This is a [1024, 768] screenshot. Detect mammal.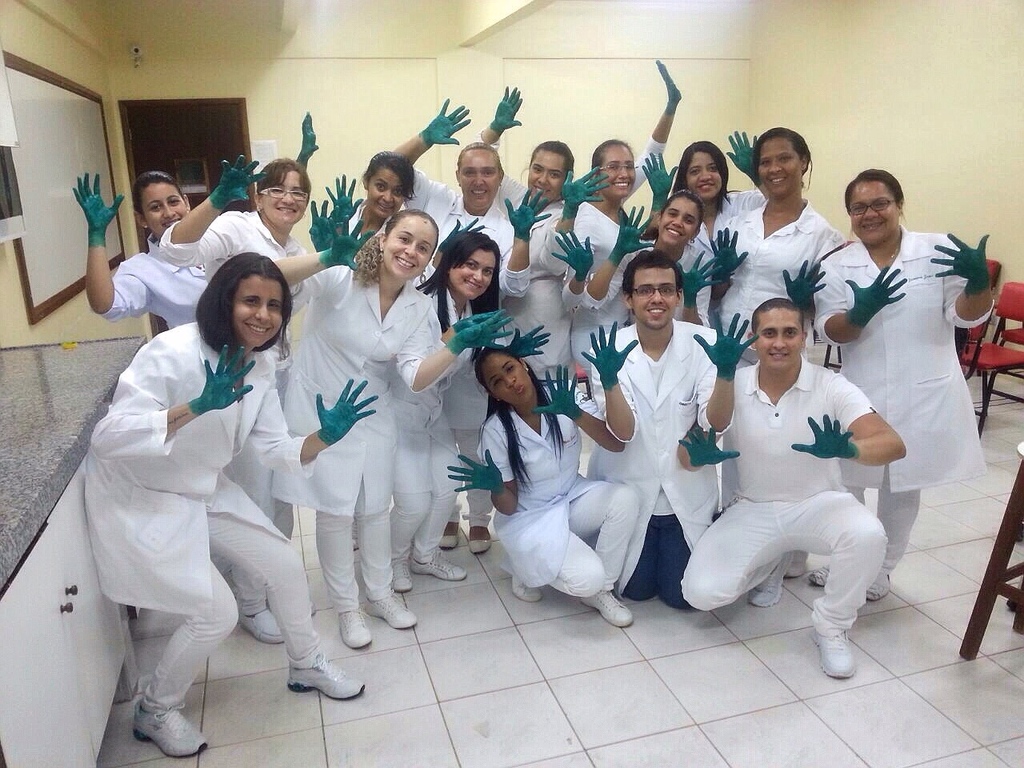
[150,154,340,642].
